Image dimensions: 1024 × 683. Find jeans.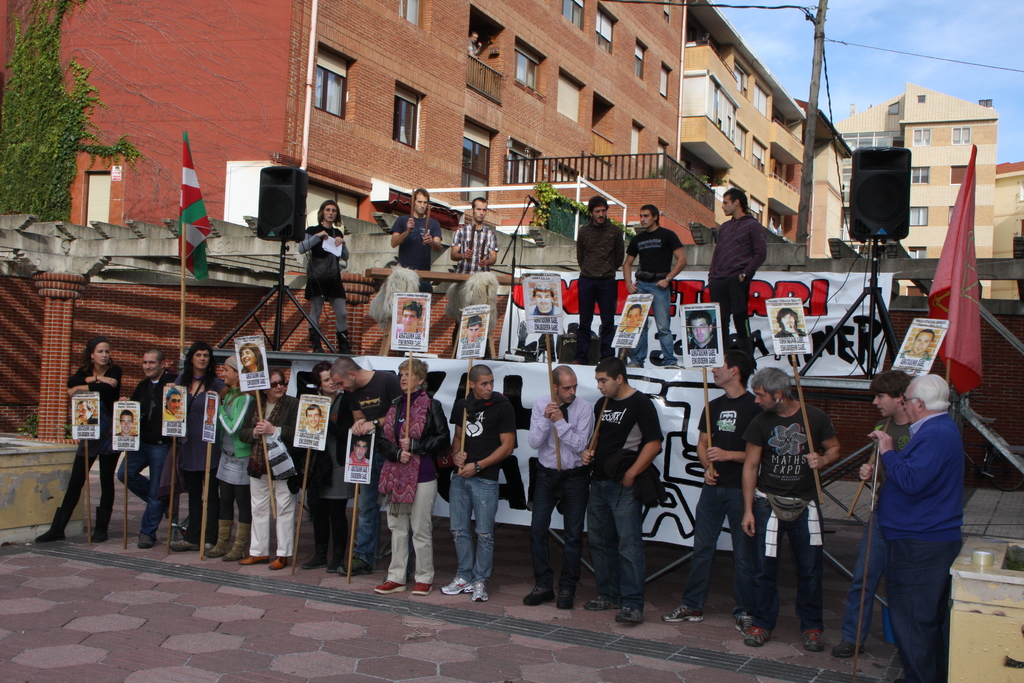
[x1=893, y1=537, x2=969, y2=682].
